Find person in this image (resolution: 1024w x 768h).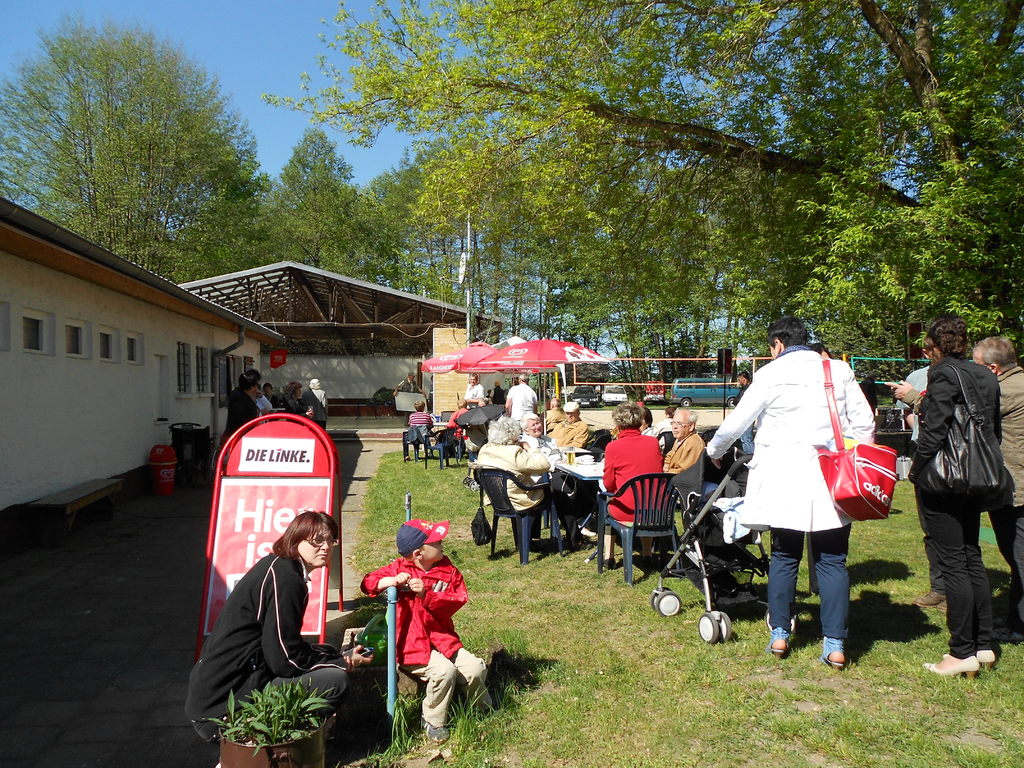
select_region(596, 399, 666, 569).
